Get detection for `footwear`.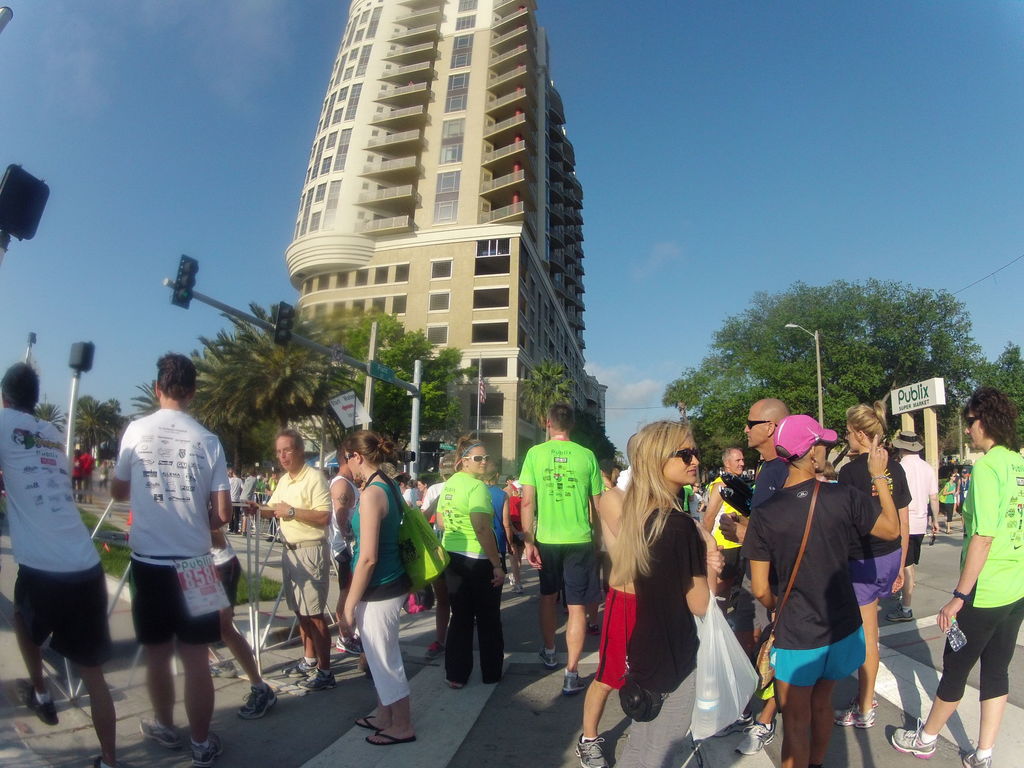
Detection: <box>449,679,467,691</box>.
